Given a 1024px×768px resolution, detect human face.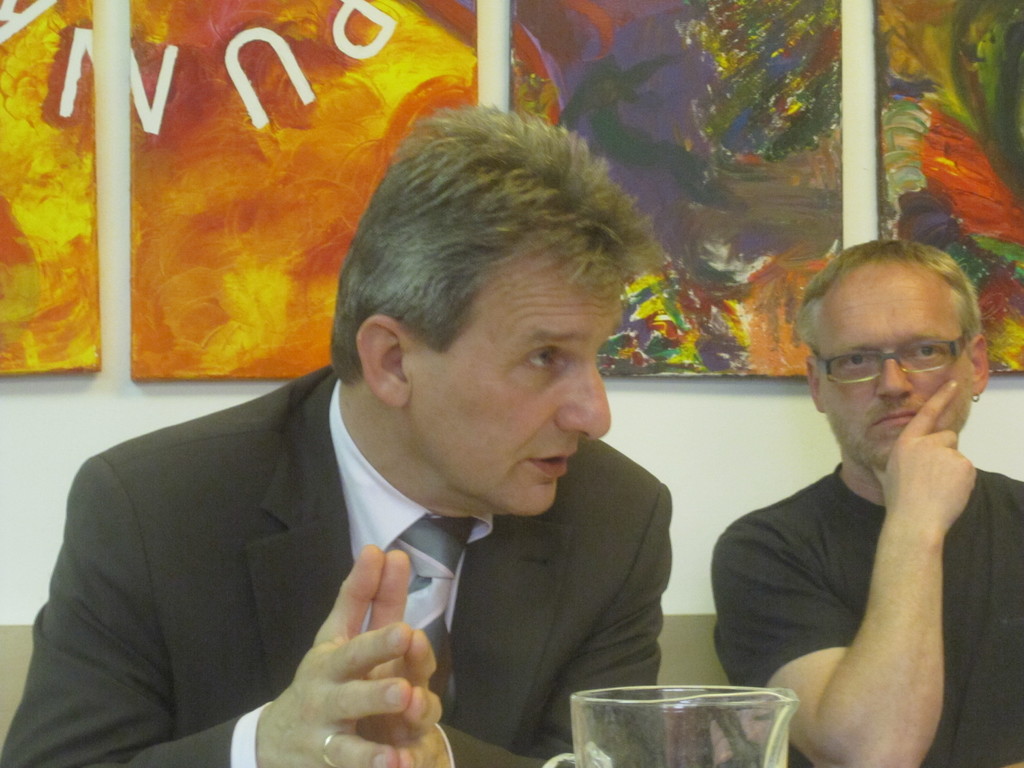
406/254/622/518.
